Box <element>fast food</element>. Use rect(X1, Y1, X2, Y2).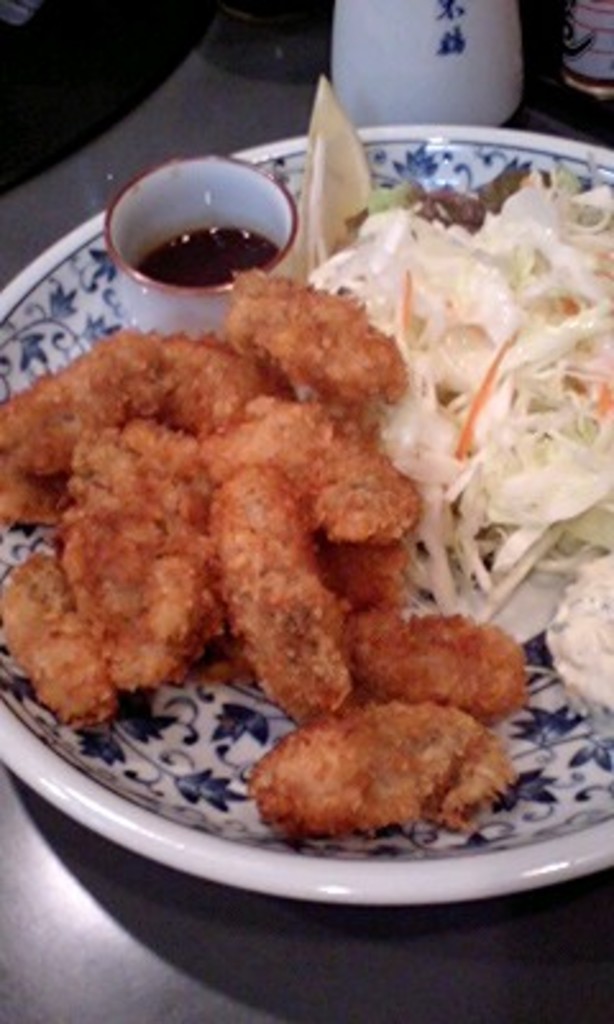
rect(0, 251, 522, 845).
